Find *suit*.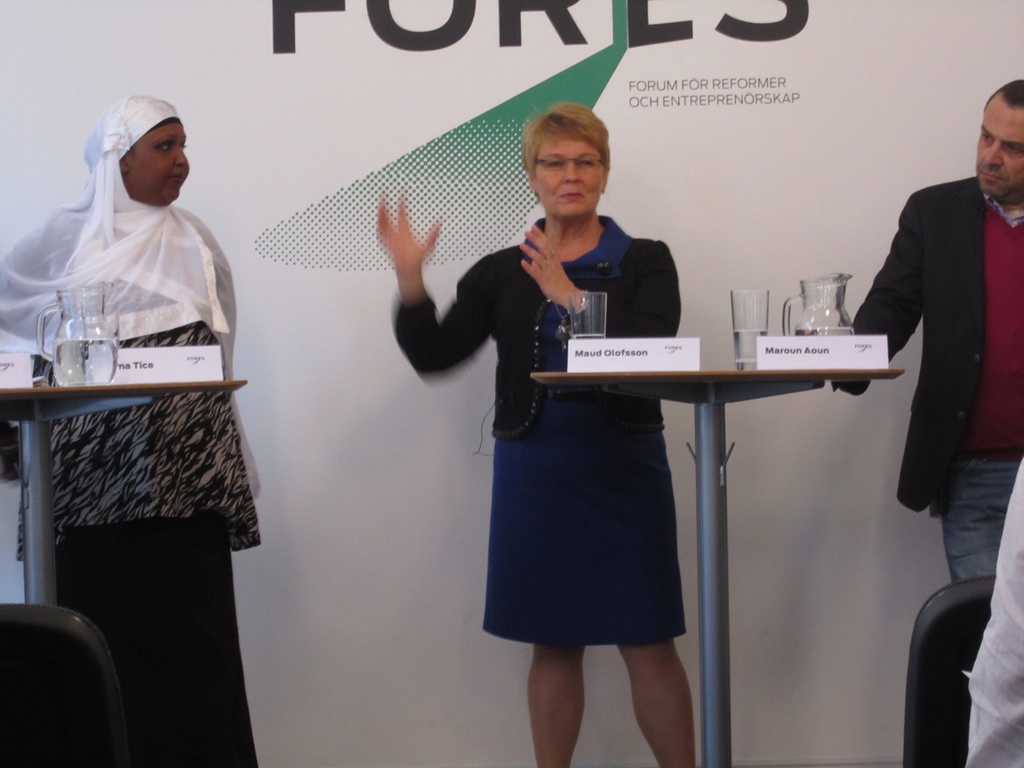
[820,170,1023,597].
